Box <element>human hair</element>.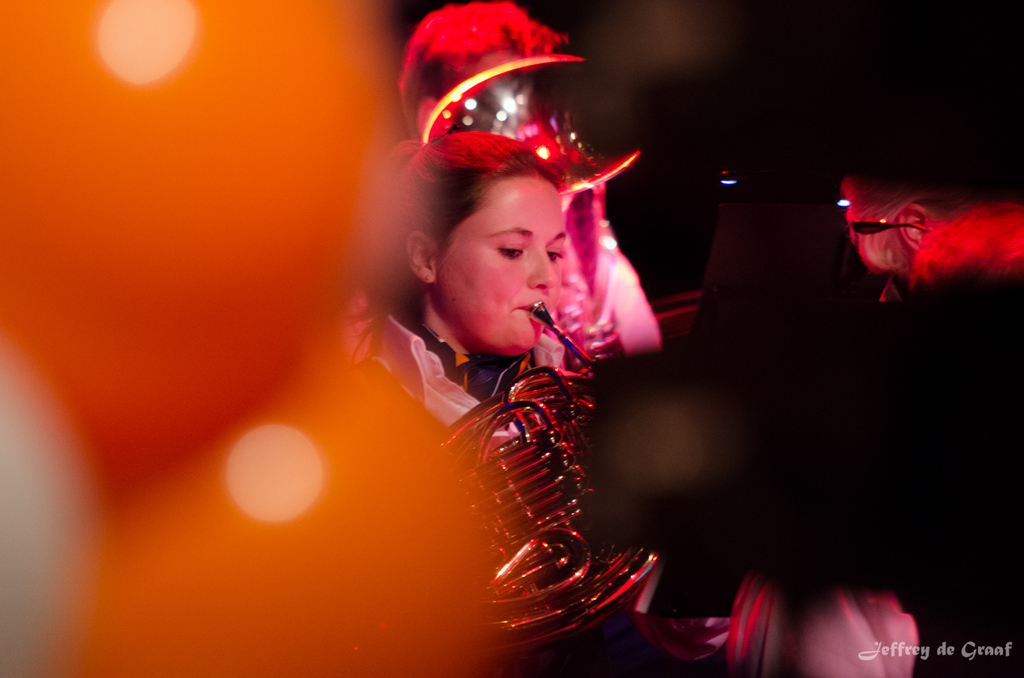
354,129,566,364.
